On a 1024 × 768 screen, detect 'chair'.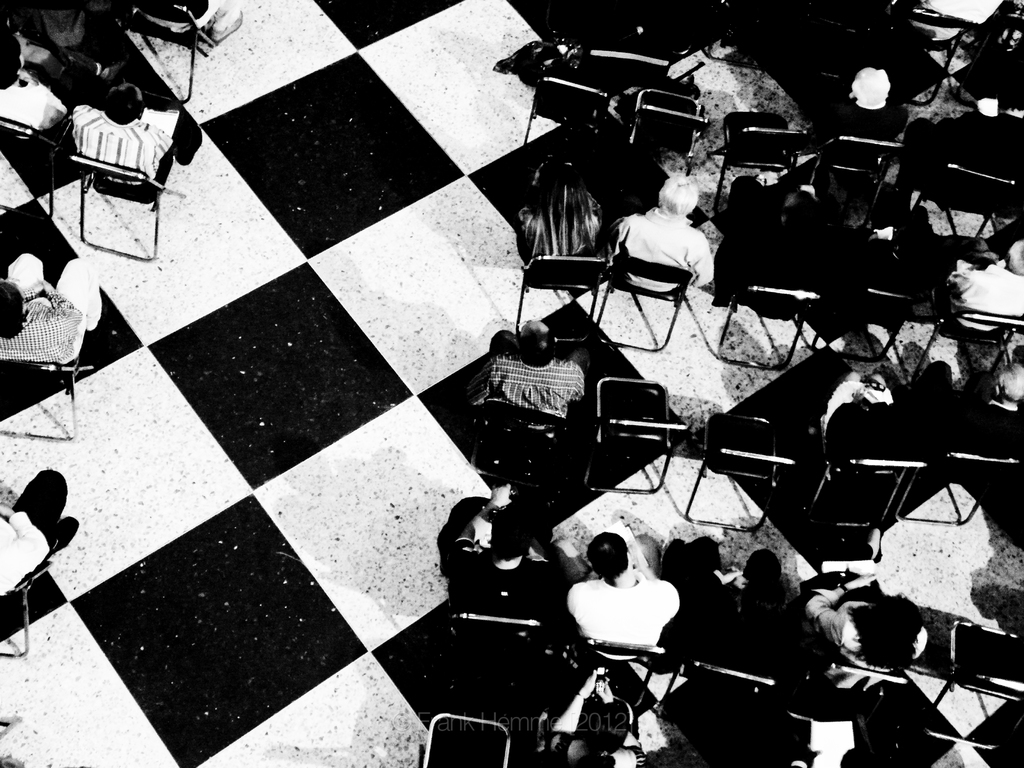
562, 636, 668, 709.
